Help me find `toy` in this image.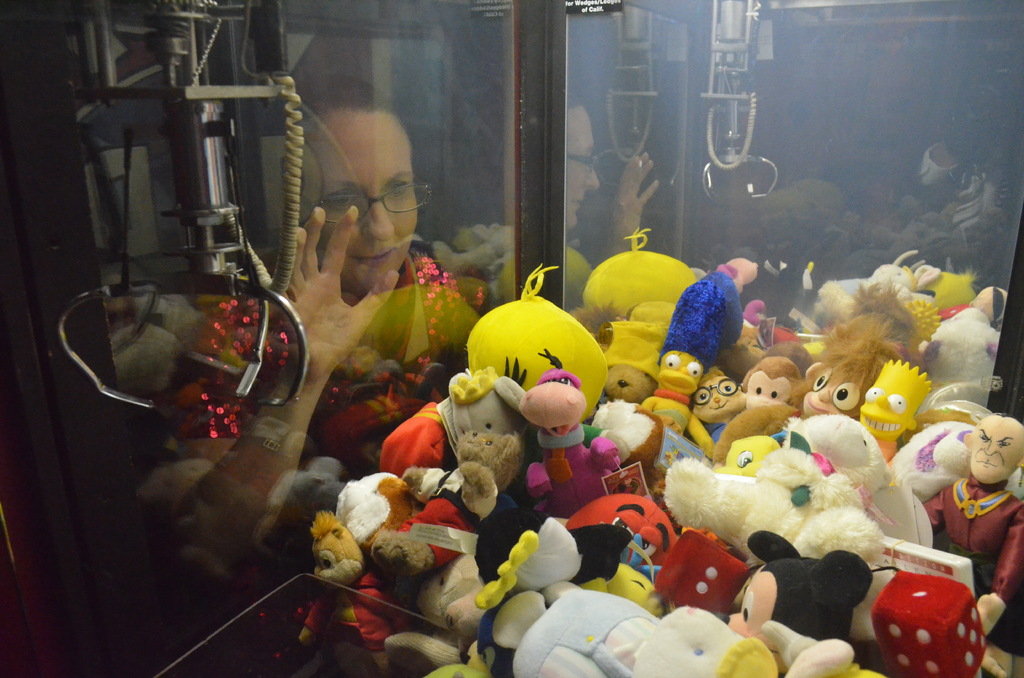
Found it: 603,311,676,405.
